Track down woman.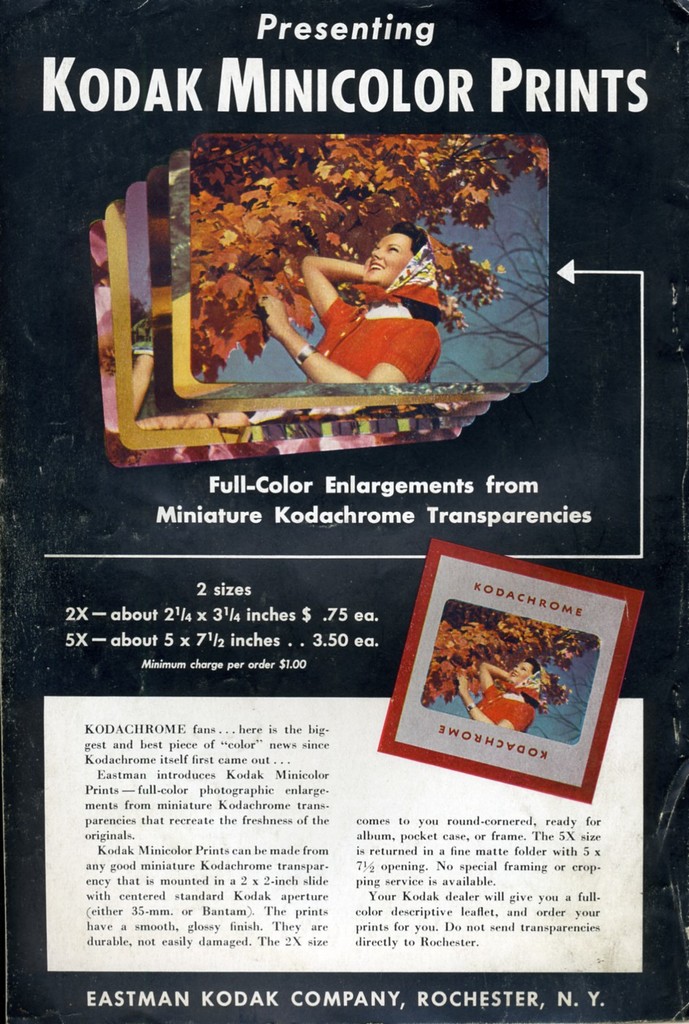
Tracked to 453,657,551,730.
